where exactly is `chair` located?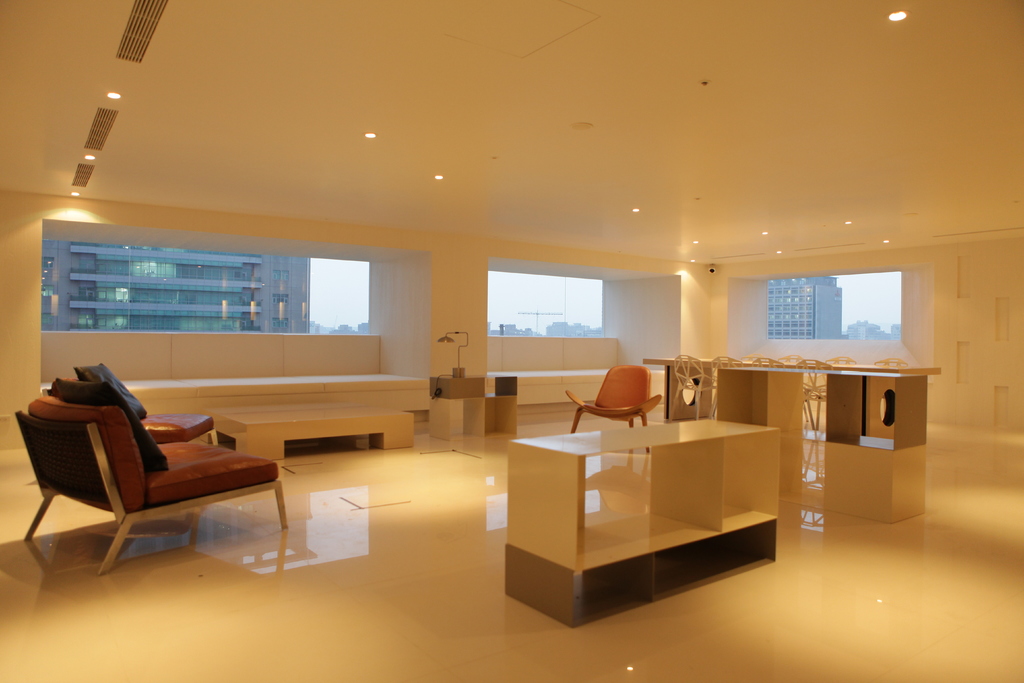
Its bounding box is [771,352,796,366].
